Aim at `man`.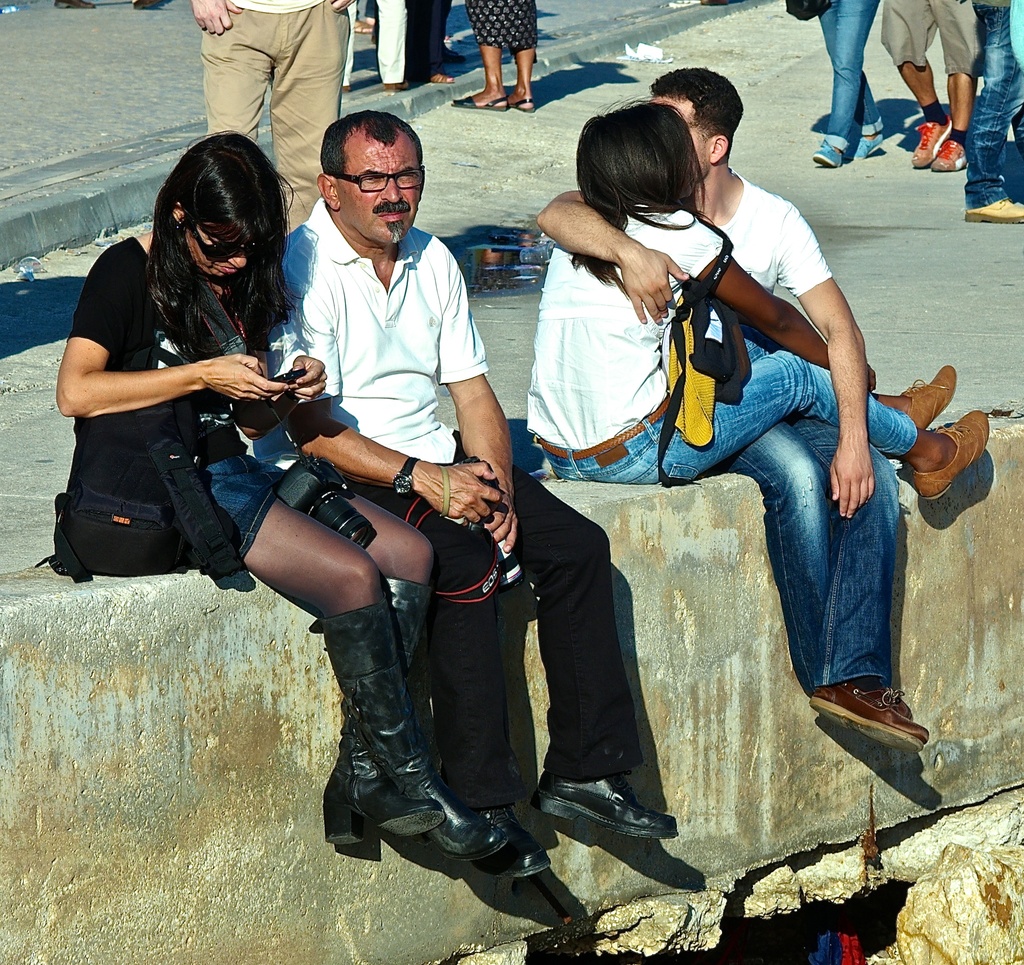
Aimed at rect(961, 0, 1023, 218).
